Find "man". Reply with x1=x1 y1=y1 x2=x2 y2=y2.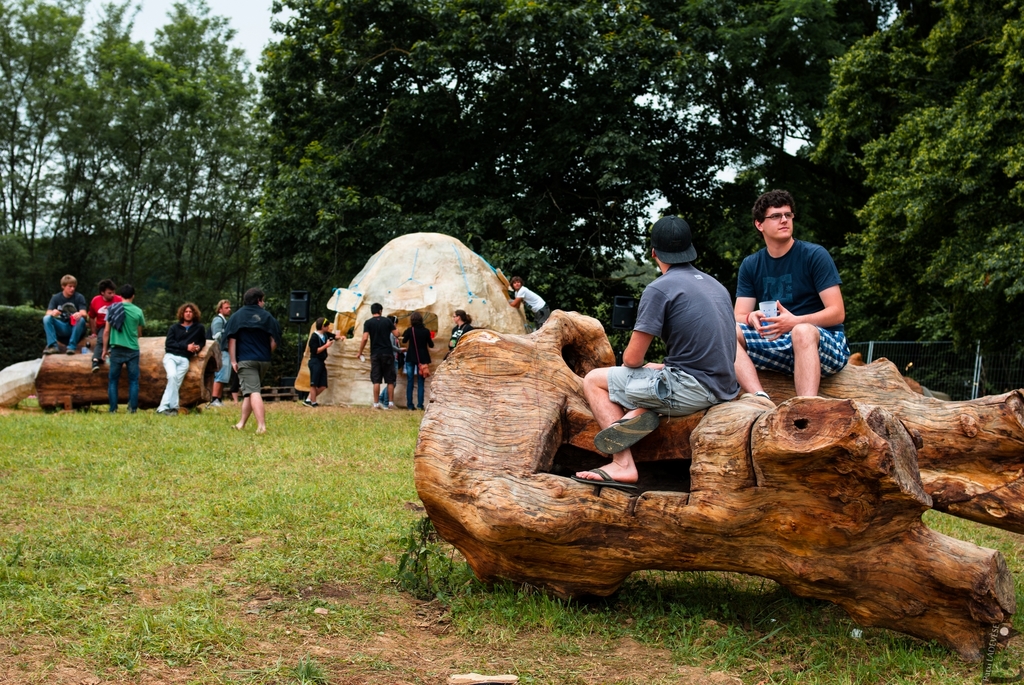
x1=38 y1=274 x2=88 y2=356.
